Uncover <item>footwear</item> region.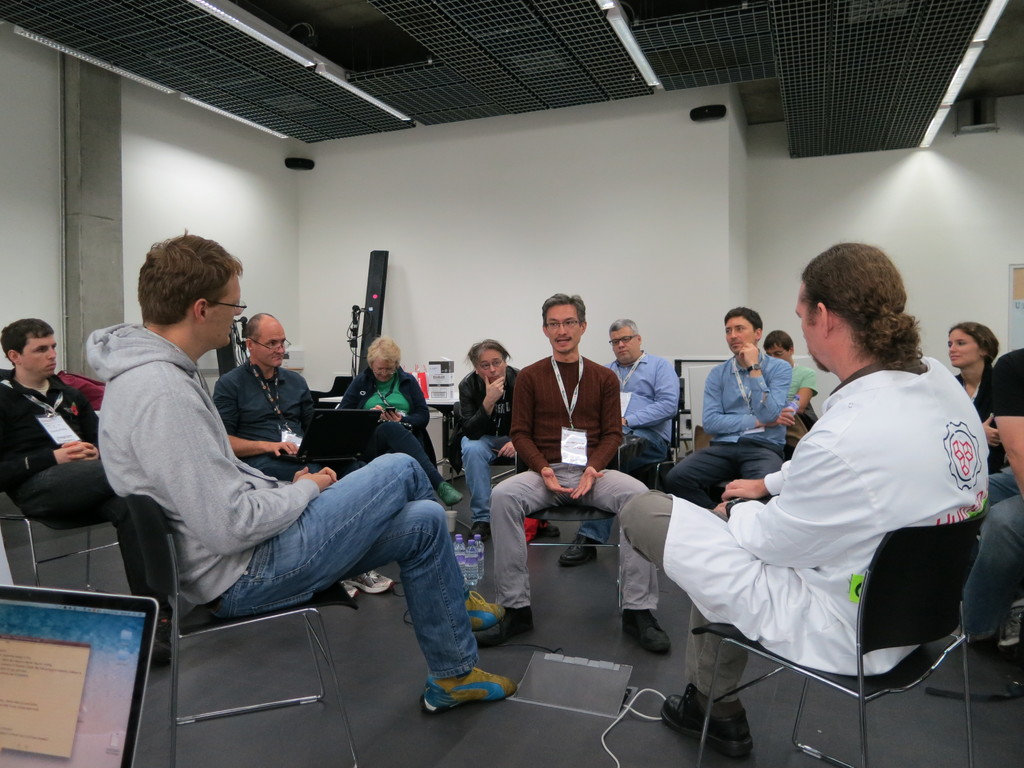
Uncovered: bbox=(469, 600, 531, 638).
